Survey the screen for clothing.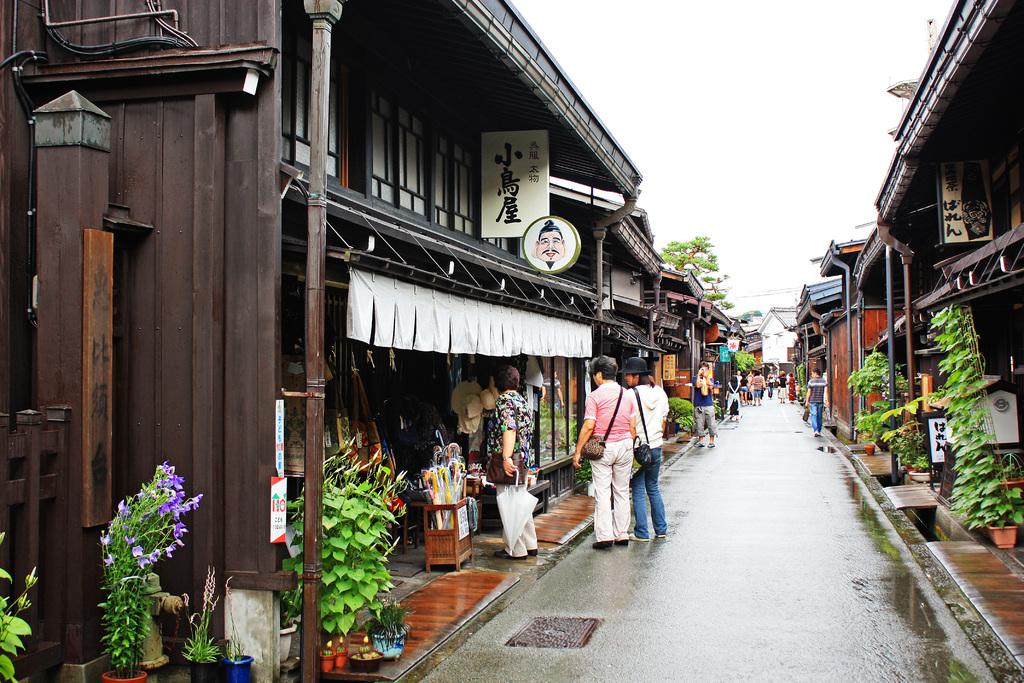
Survey found: rect(582, 379, 642, 447).
